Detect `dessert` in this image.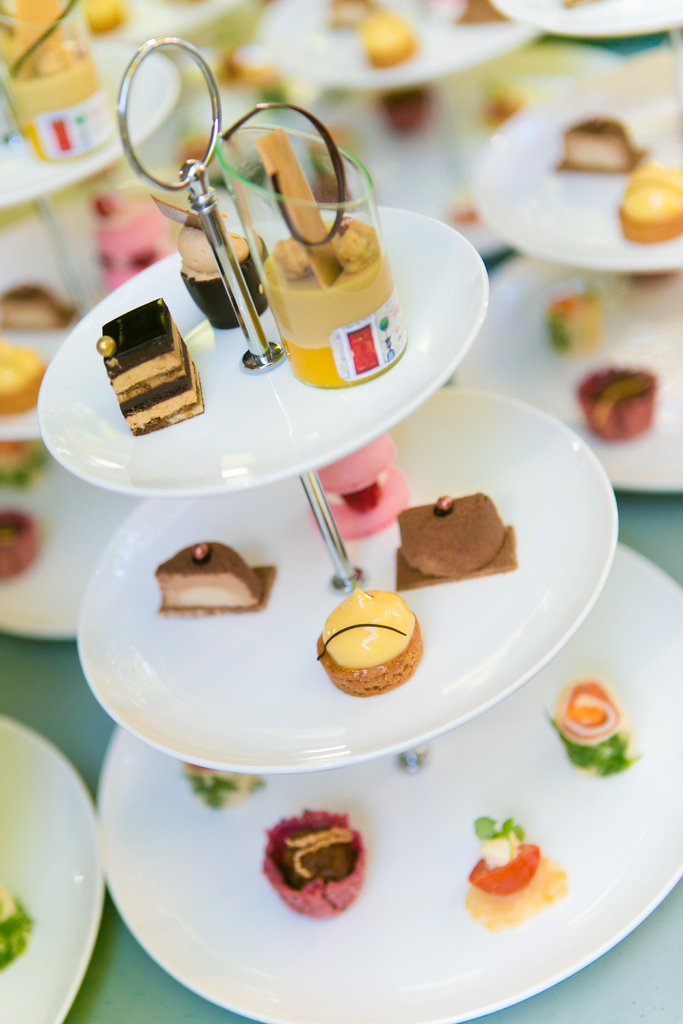
Detection: [x1=618, y1=158, x2=680, y2=240].
